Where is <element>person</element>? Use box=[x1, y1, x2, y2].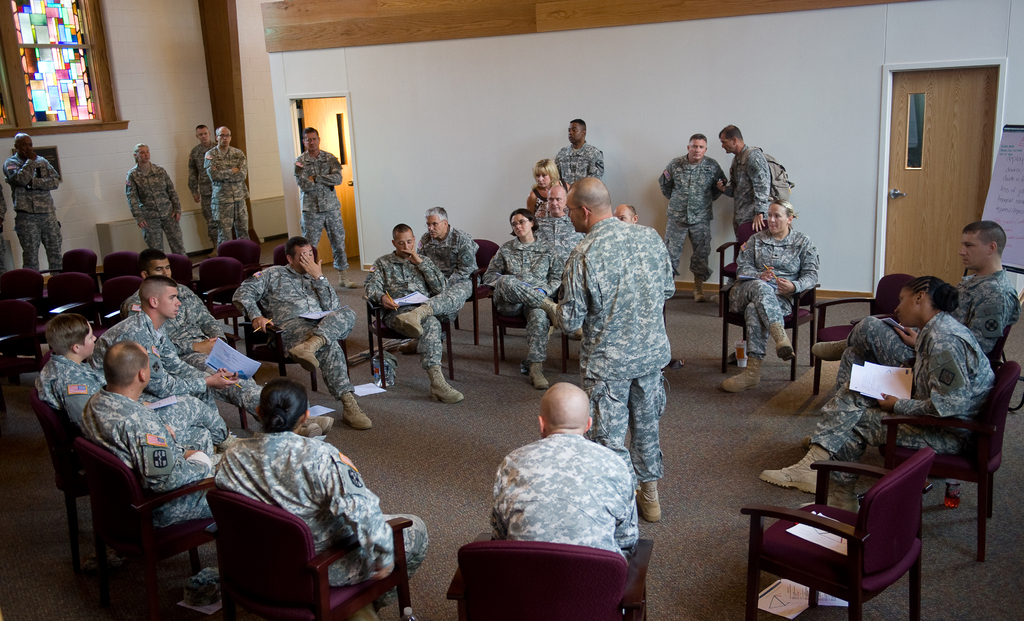
box=[33, 311, 237, 436].
